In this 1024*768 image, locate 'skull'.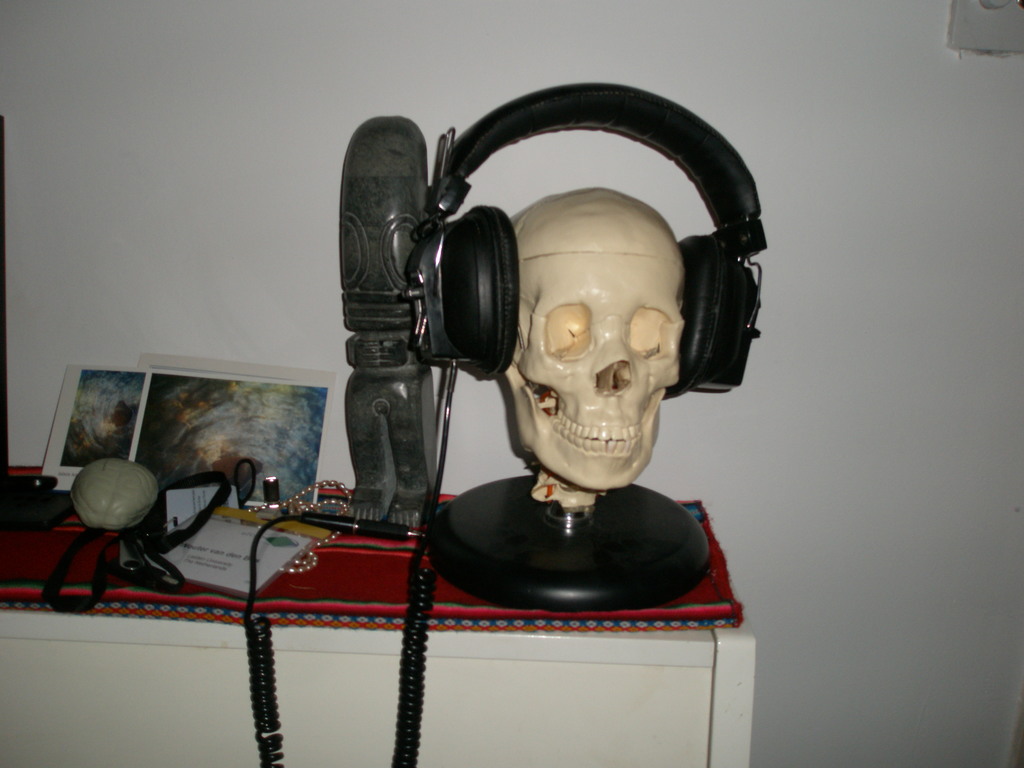
Bounding box: x1=476 y1=181 x2=735 y2=493.
